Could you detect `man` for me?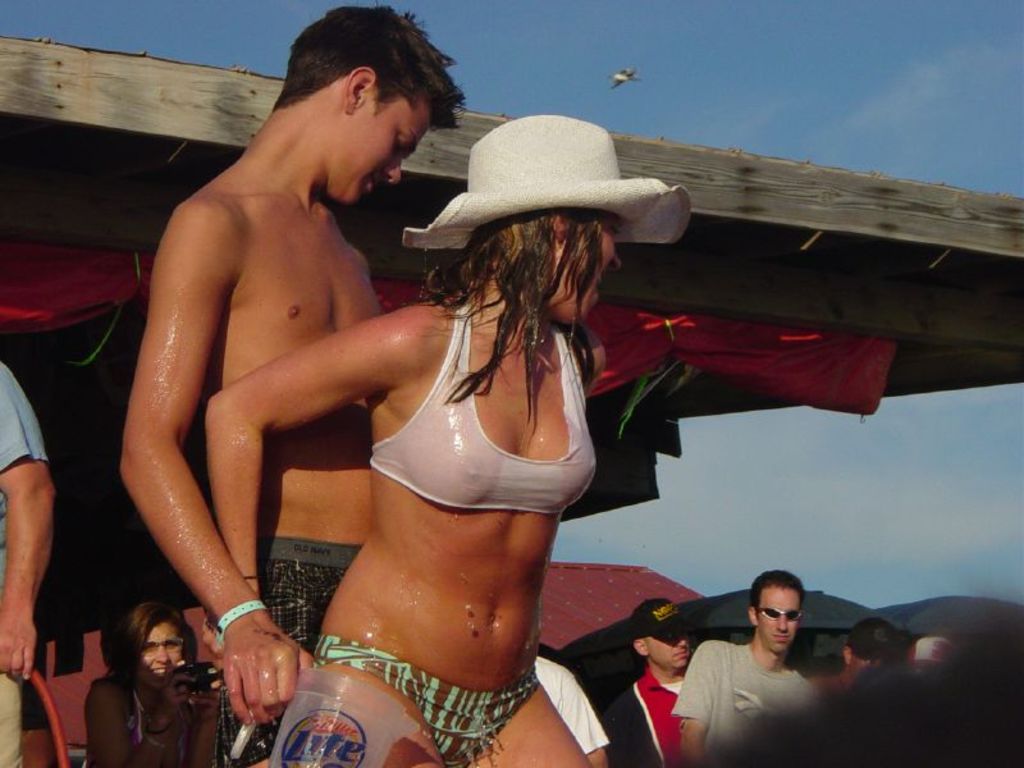
Detection result: 675:575:870:759.
